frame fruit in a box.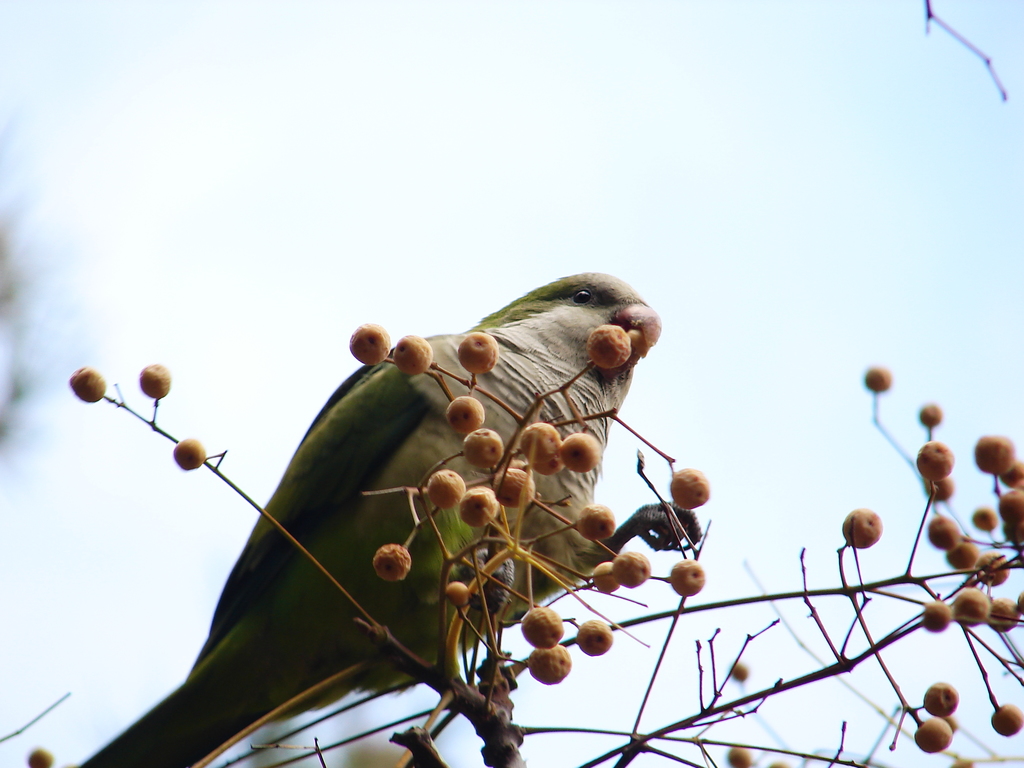
<box>588,323,632,369</box>.
